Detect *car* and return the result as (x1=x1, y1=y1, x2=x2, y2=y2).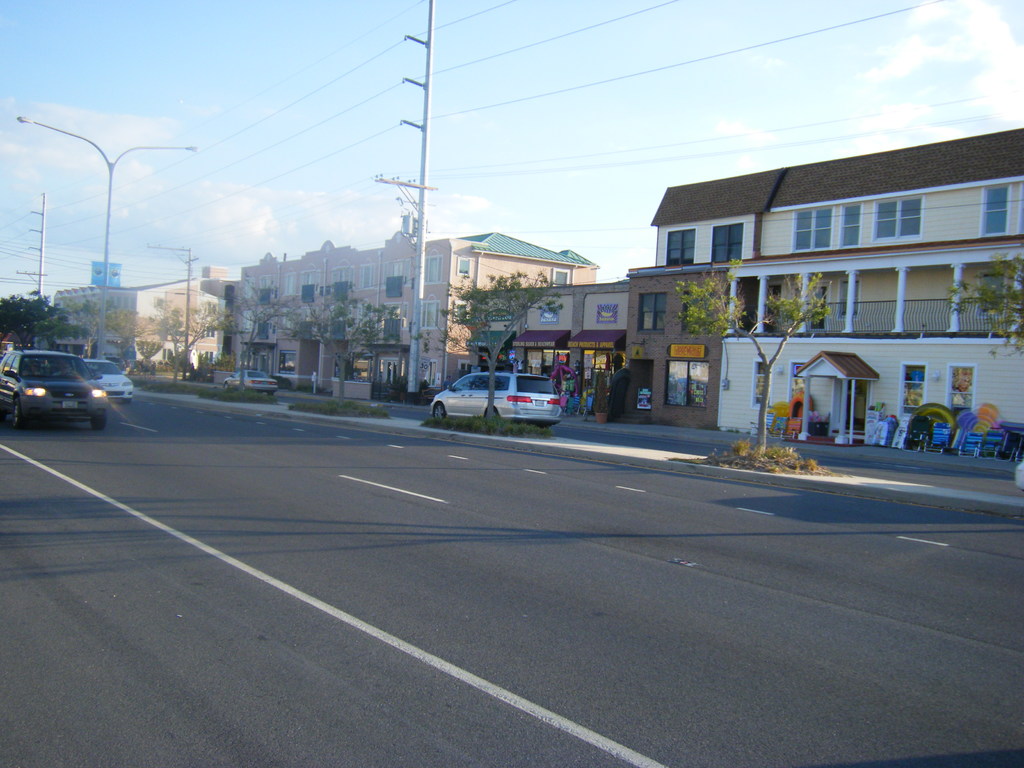
(x1=429, y1=369, x2=572, y2=429).
